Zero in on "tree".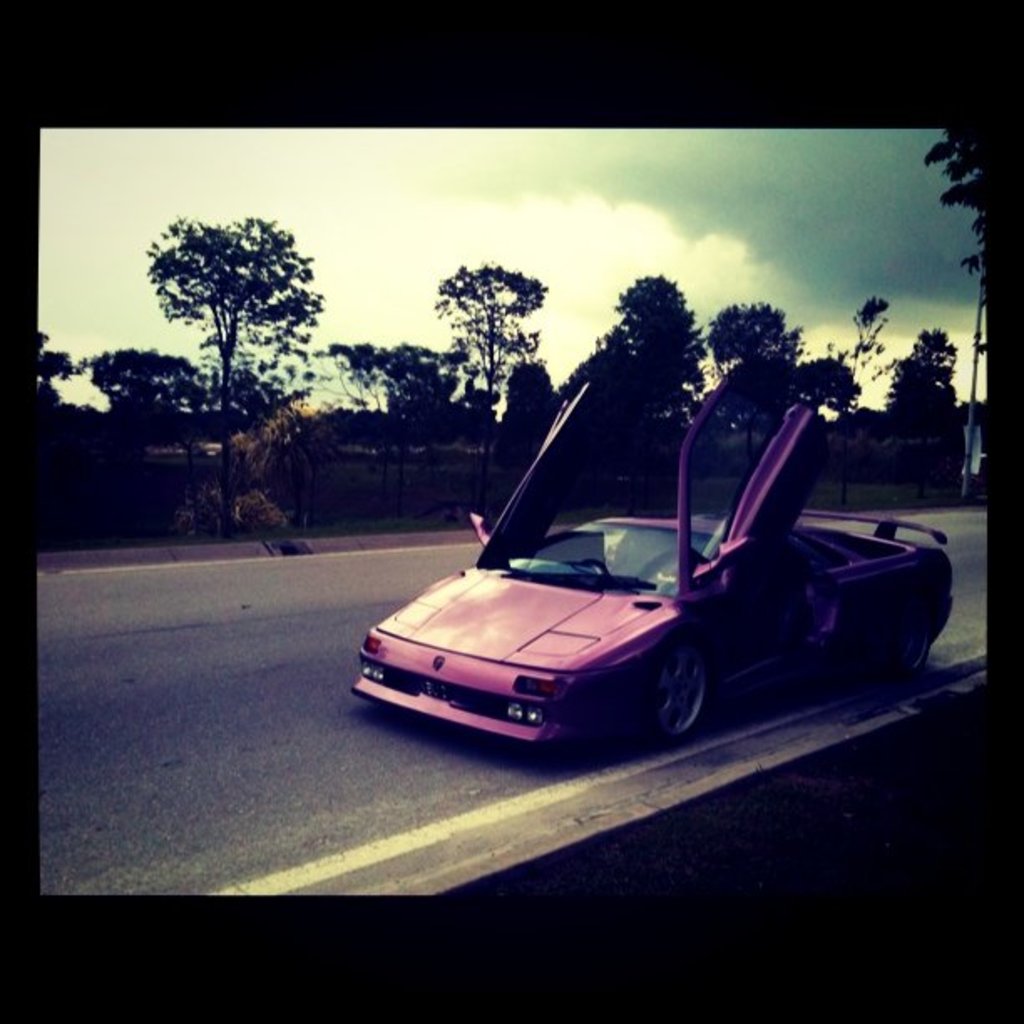
Zeroed in: <box>919,117,996,294</box>.
